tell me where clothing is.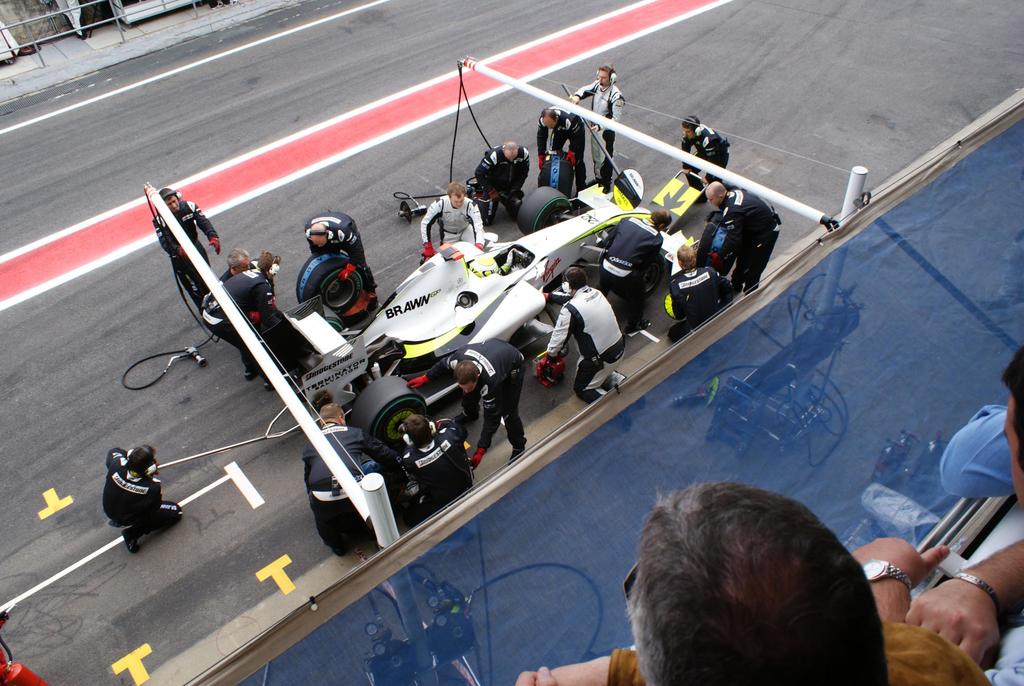
clothing is at locate(303, 212, 381, 292).
